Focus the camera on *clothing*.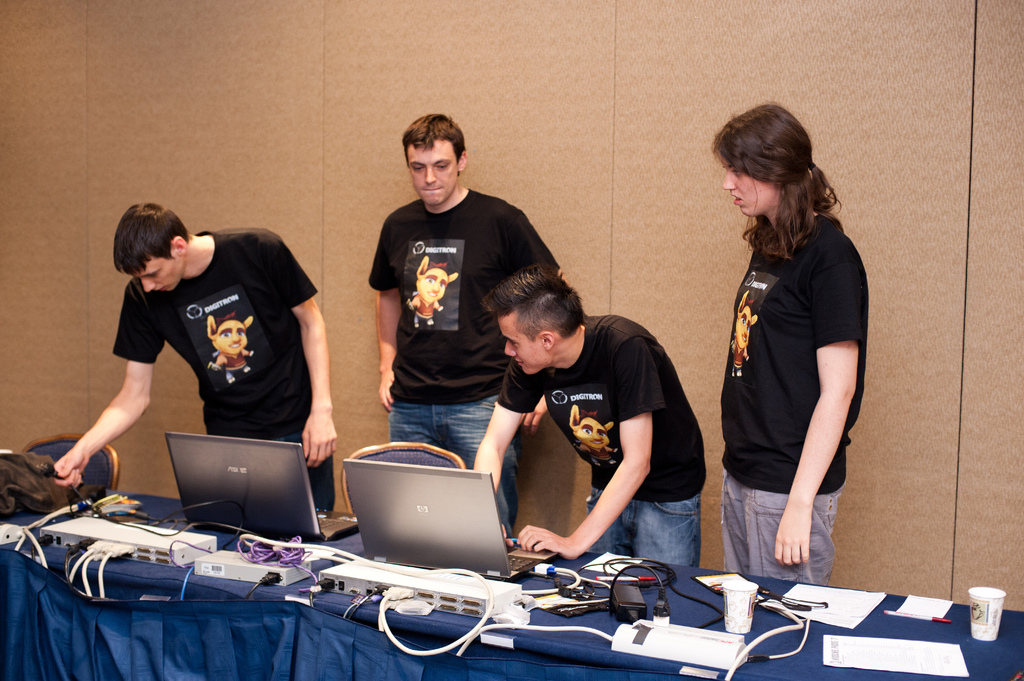
Focus region: [left=360, top=182, right=564, bottom=470].
